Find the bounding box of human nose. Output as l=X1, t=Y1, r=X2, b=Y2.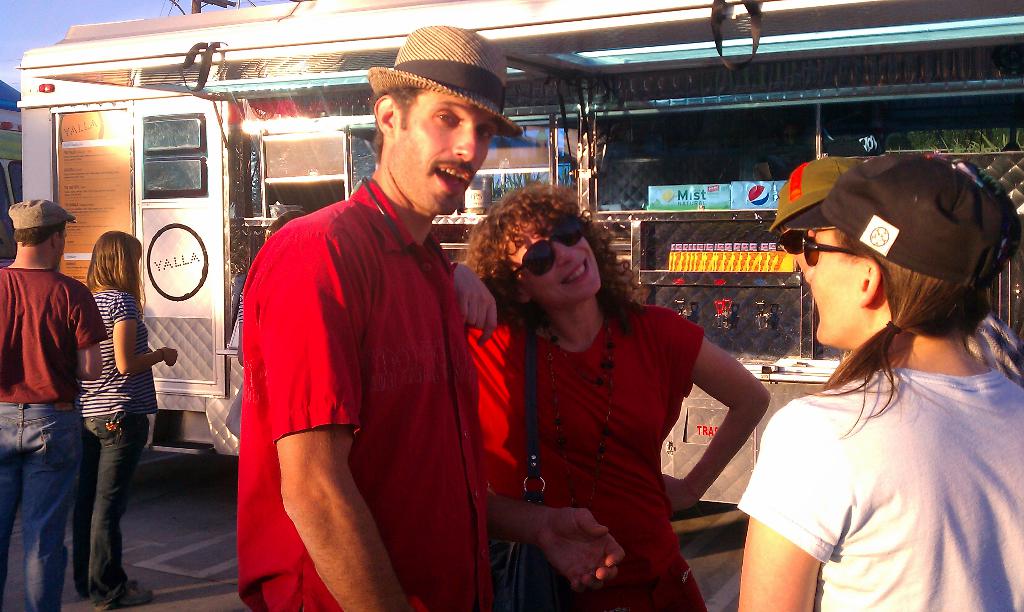
l=543, t=235, r=576, b=265.
